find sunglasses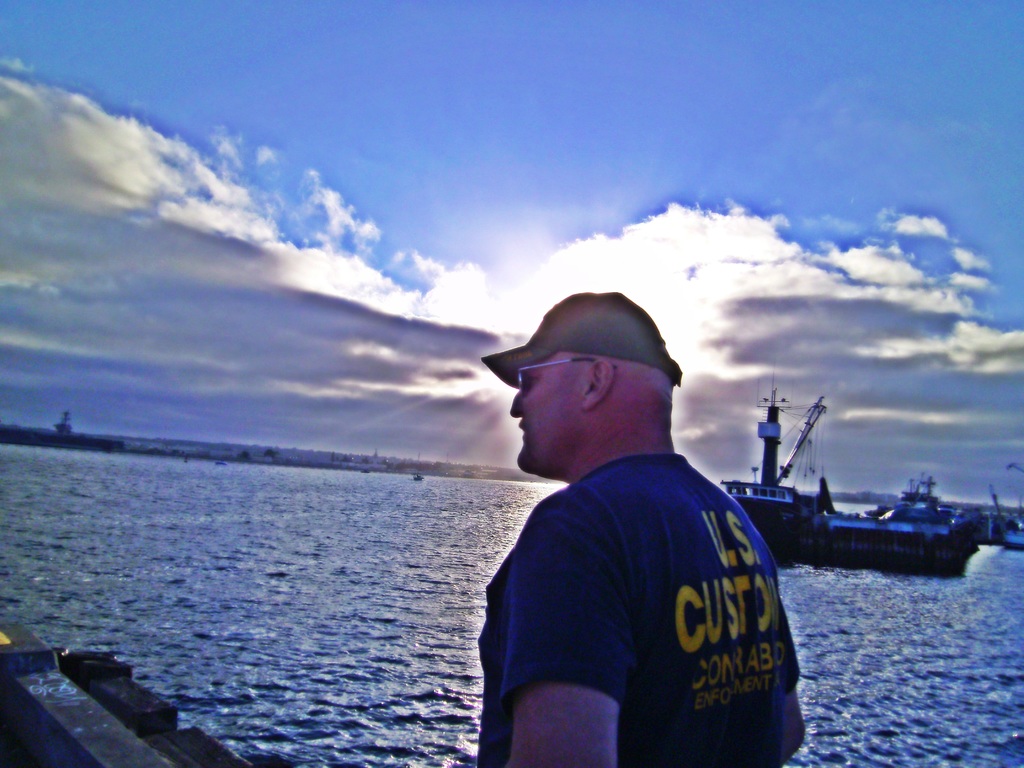
x1=520 y1=357 x2=619 y2=397
